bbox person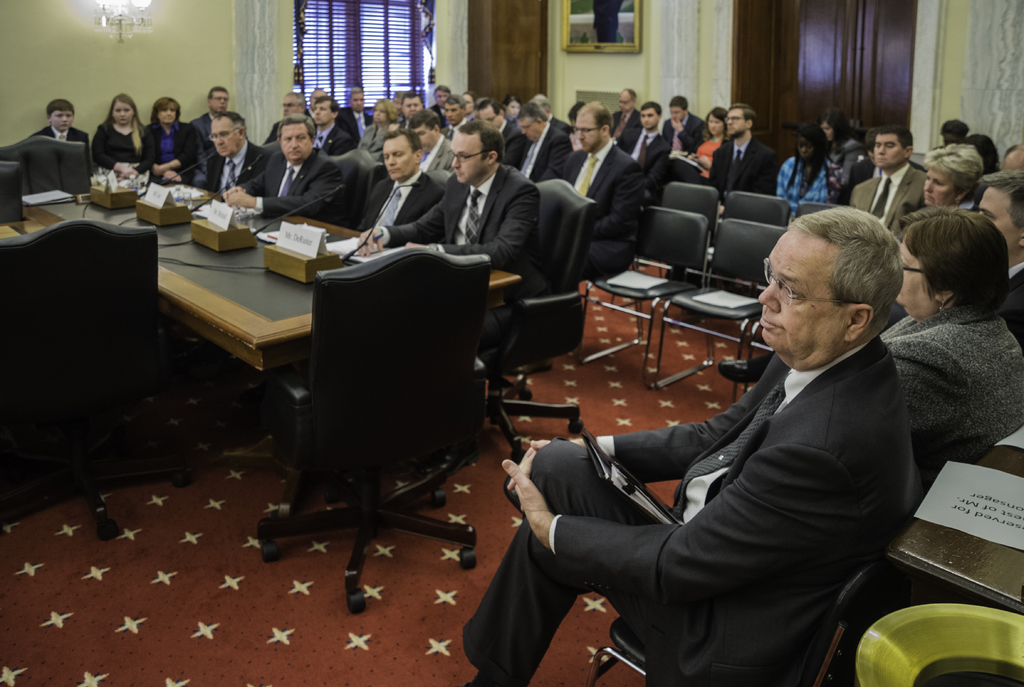
[left=610, top=83, right=640, bottom=150]
